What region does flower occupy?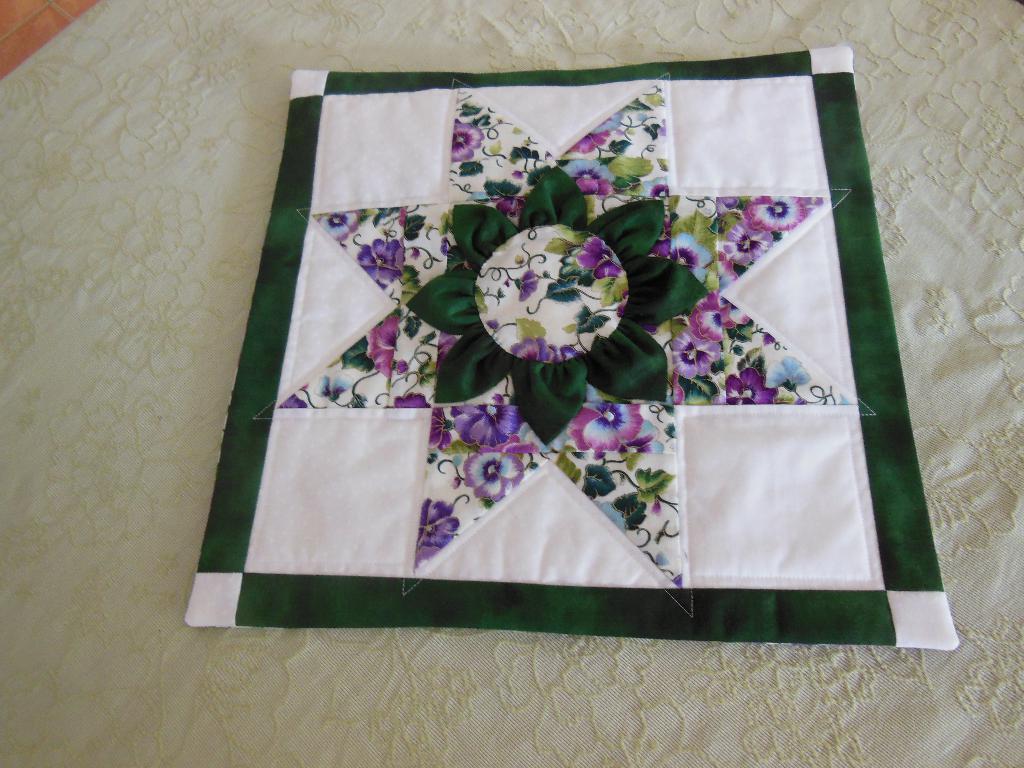
Rect(353, 237, 404, 291).
